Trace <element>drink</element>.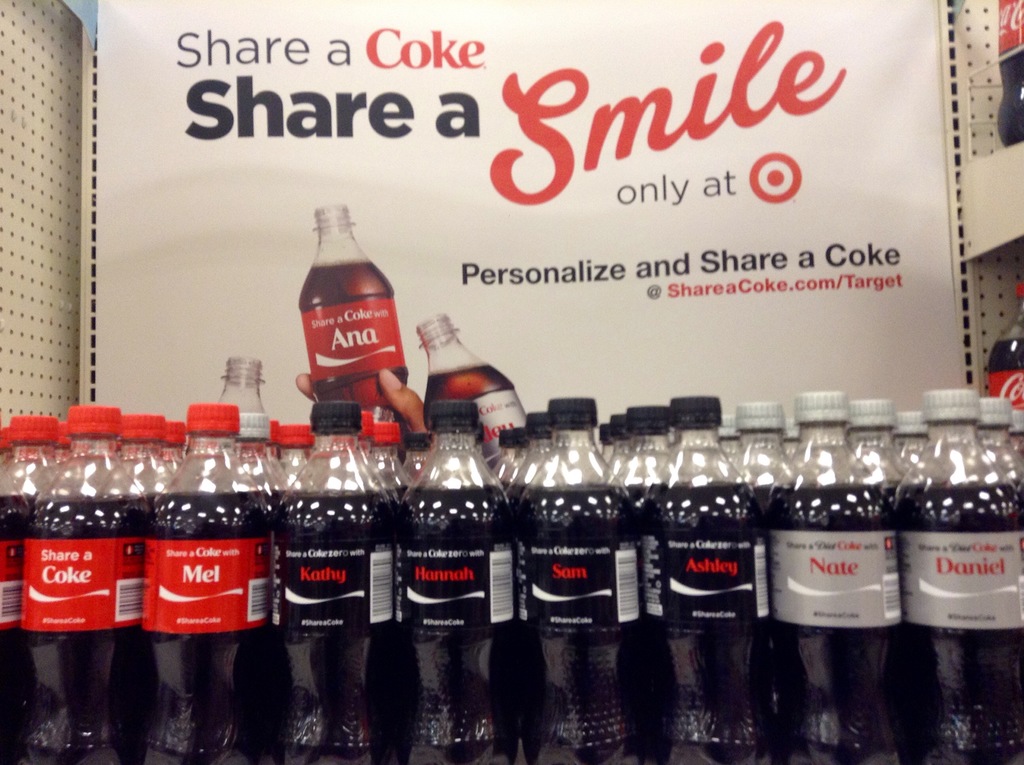
Traced to (998,0,1023,149).
